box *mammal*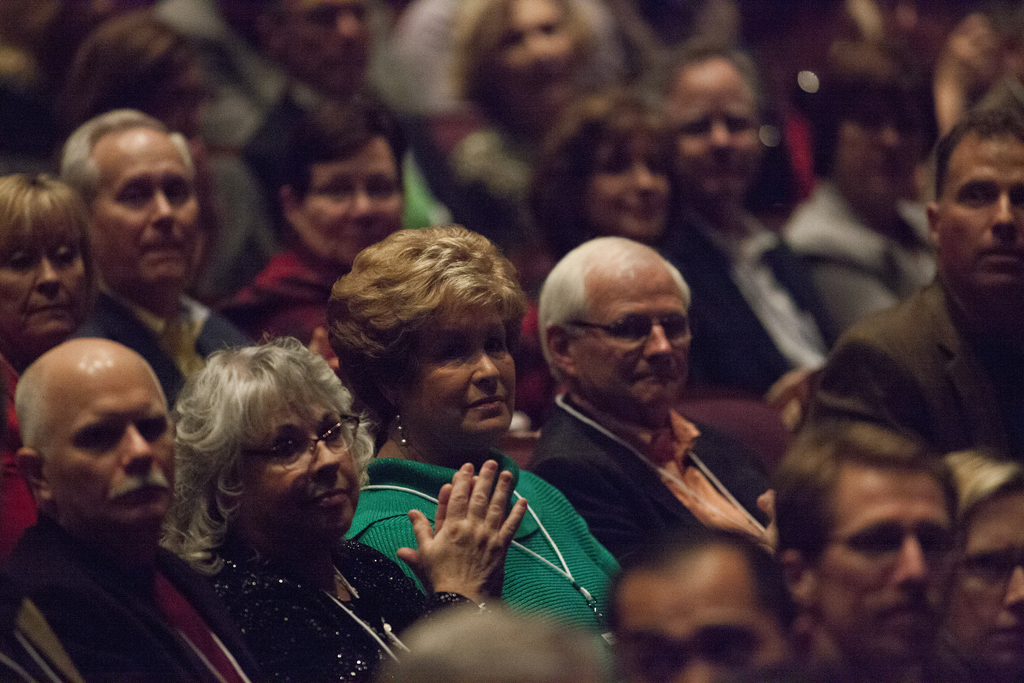
[0, 335, 291, 682]
